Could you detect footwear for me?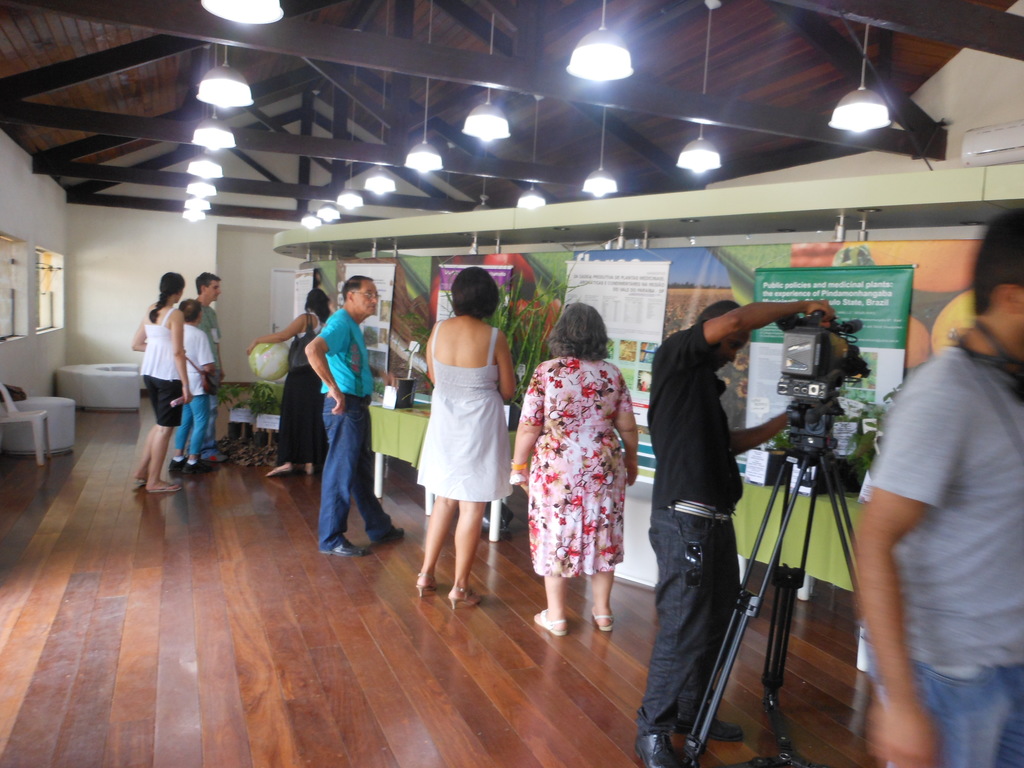
Detection result: 531, 613, 567, 636.
